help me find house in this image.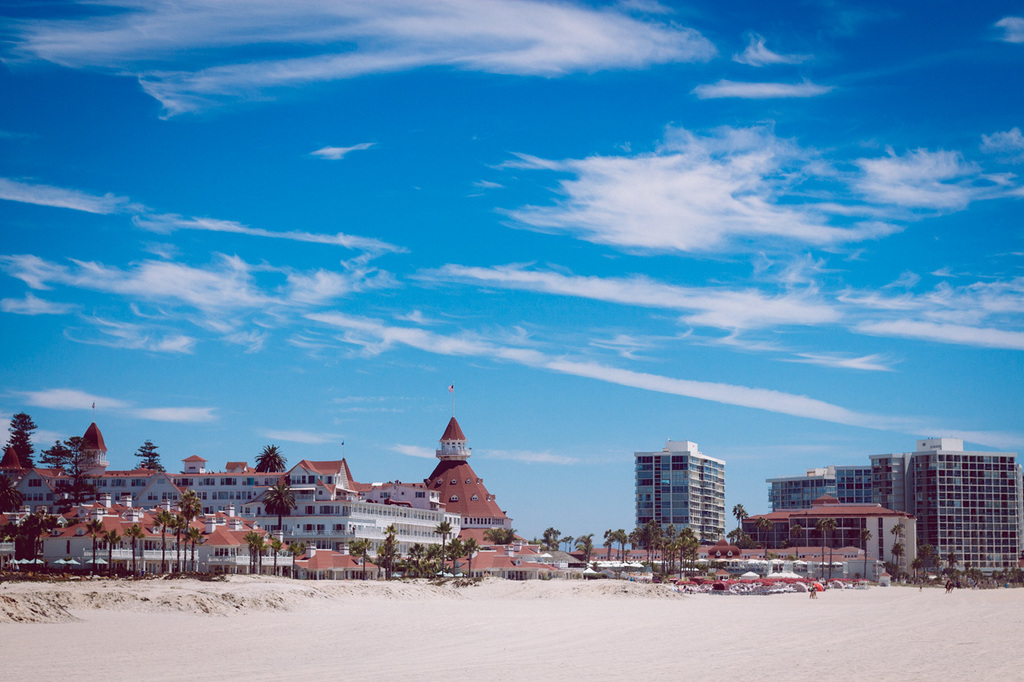
Found it: (903, 437, 1023, 579).
